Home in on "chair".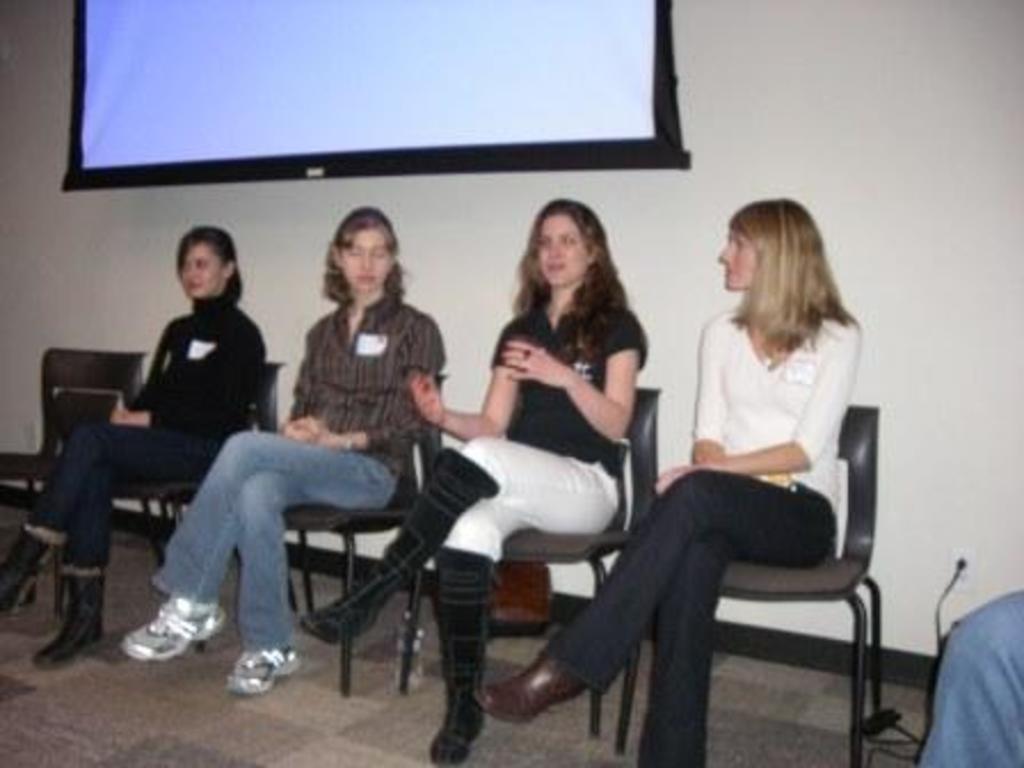
Homed in at bbox(197, 373, 448, 695).
